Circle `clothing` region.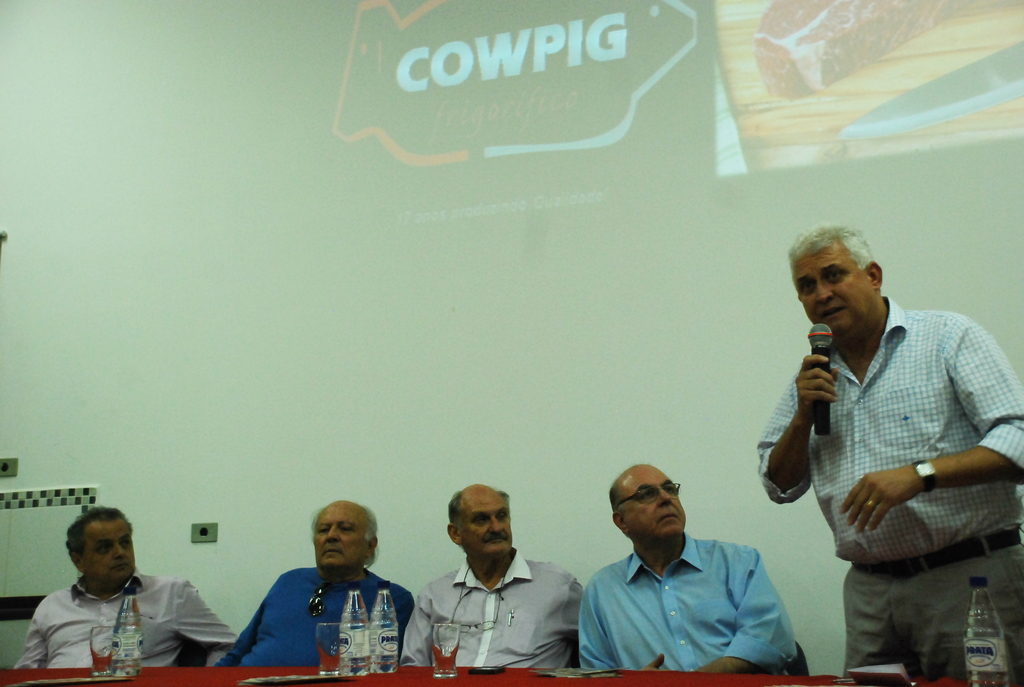
Region: l=8, t=576, r=246, b=670.
